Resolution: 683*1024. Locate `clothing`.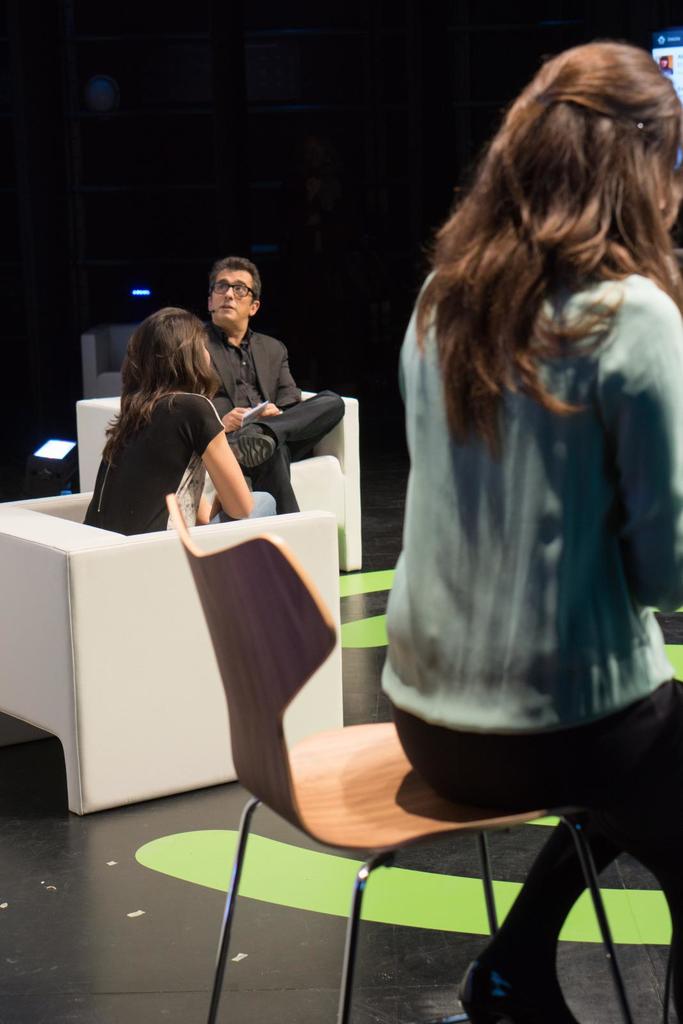
x1=201, y1=326, x2=348, y2=509.
